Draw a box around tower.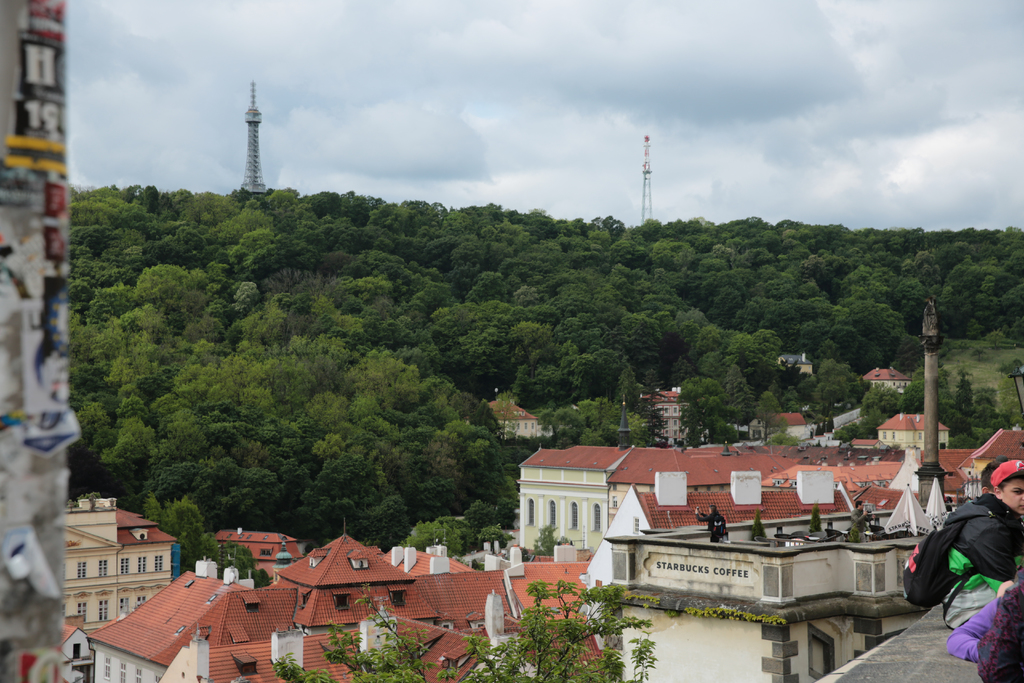
detection(913, 295, 952, 523).
